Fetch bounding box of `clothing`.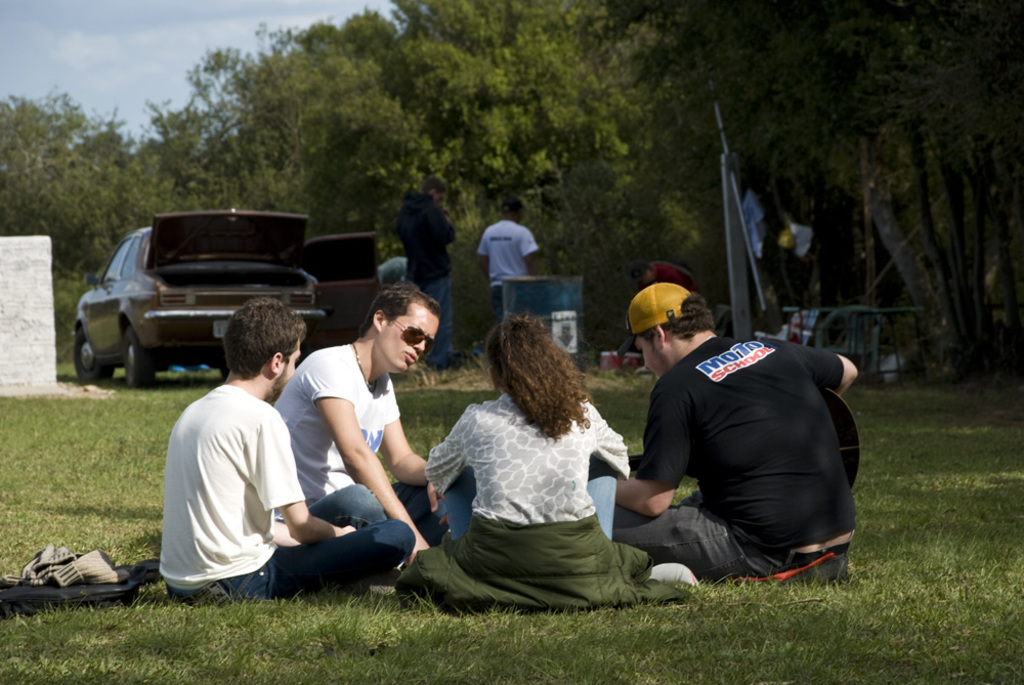
Bbox: BBox(612, 328, 864, 585).
